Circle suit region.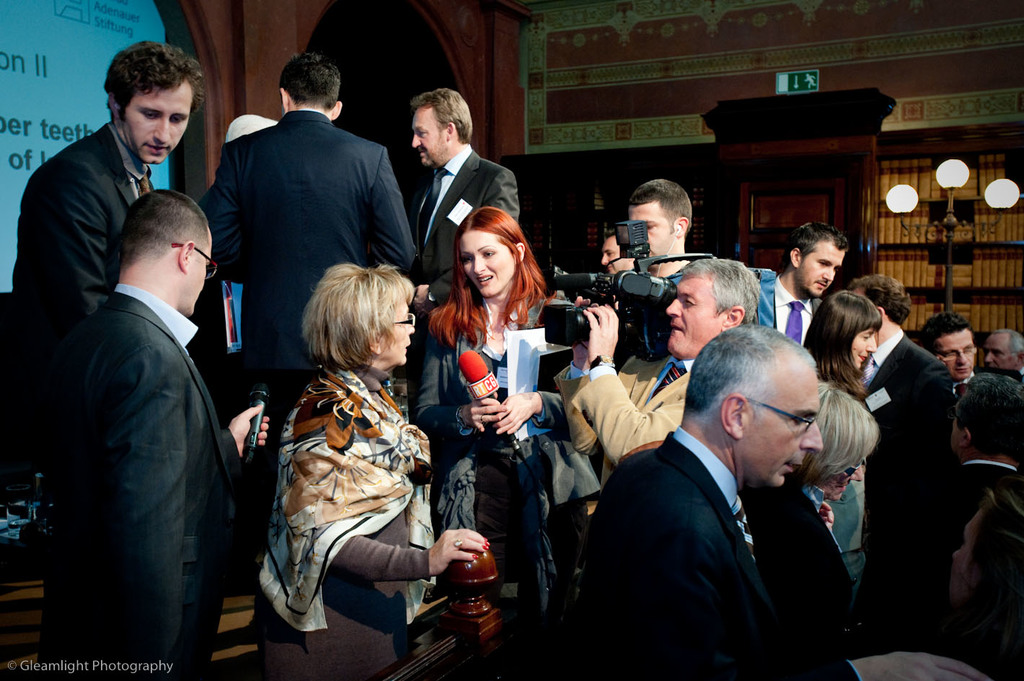
Region: [x1=862, y1=329, x2=956, y2=451].
